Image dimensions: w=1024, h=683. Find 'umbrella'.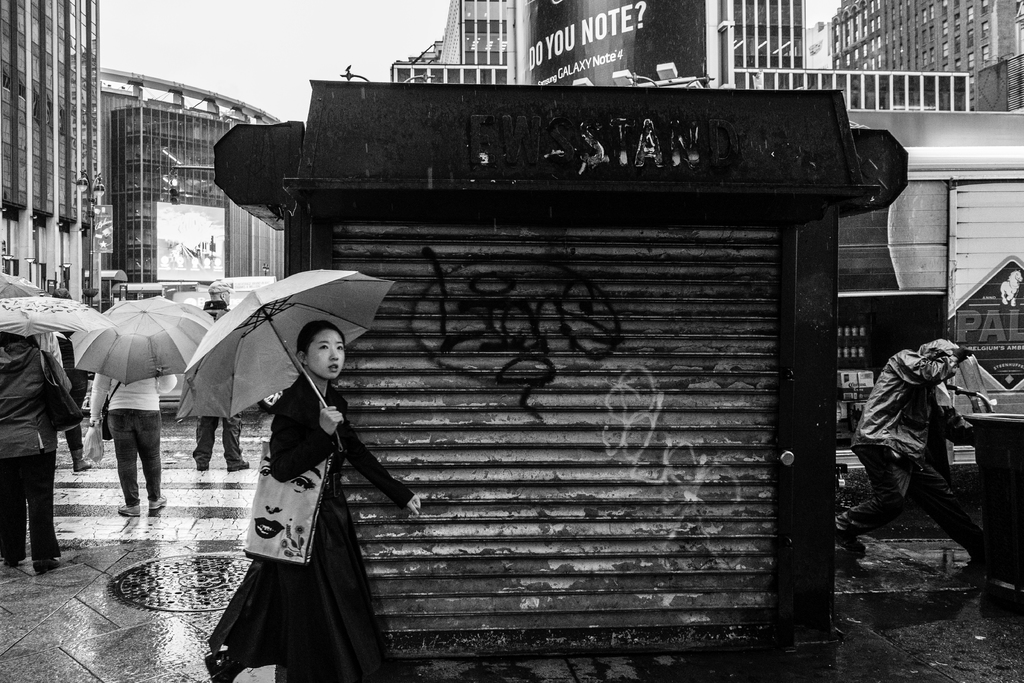
(x1=90, y1=297, x2=213, y2=386).
